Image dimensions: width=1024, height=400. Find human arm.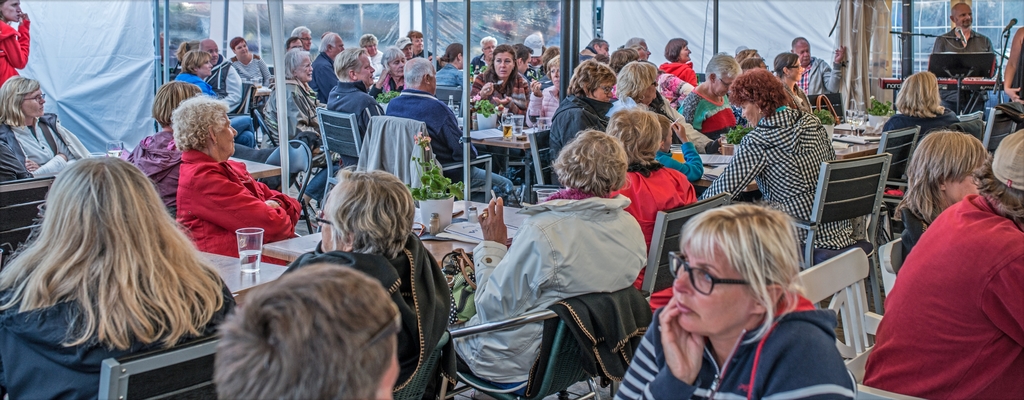
471 74 492 103.
